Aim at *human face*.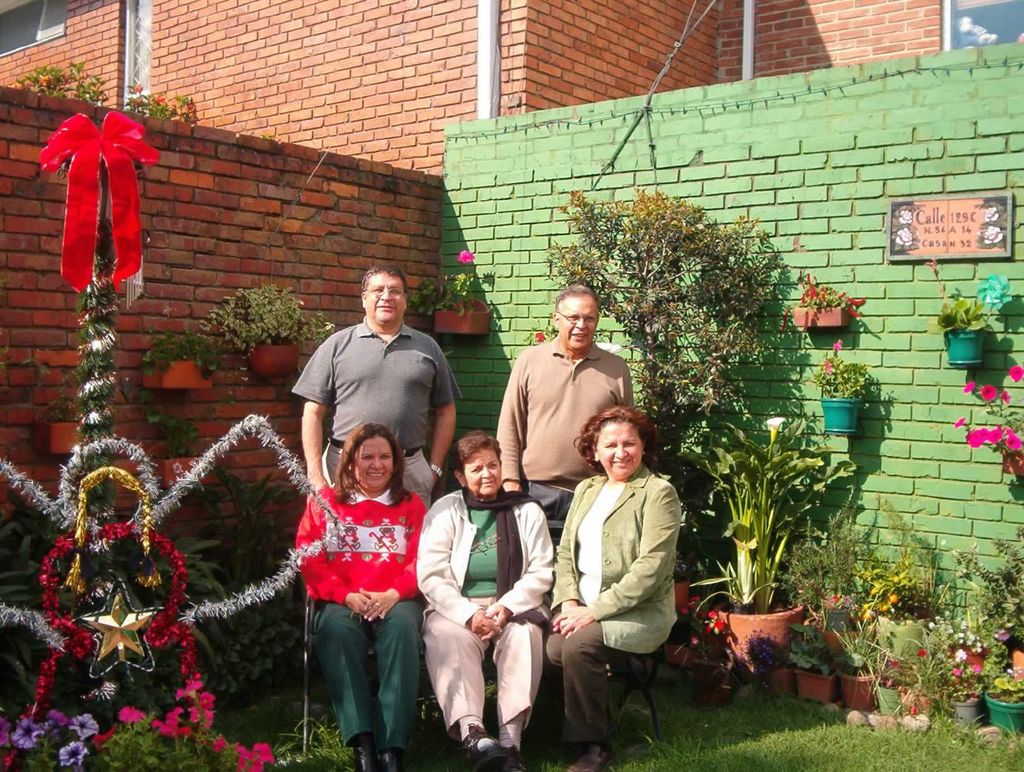
Aimed at 340:433:413:491.
